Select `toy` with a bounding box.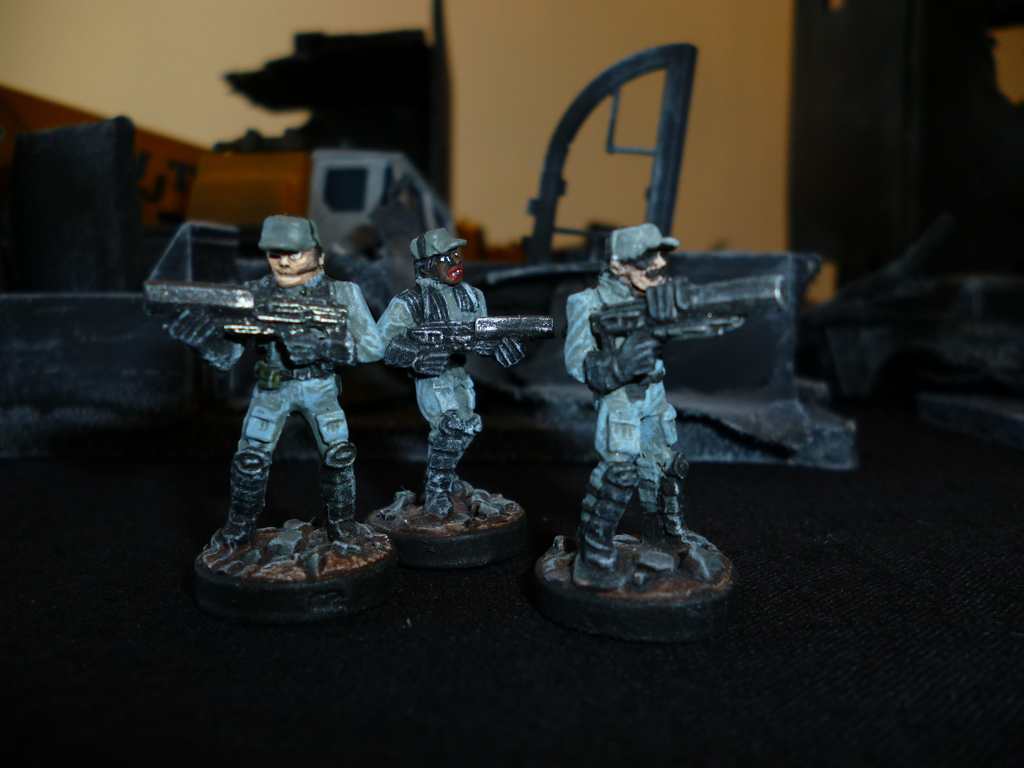
bbox=[531, 189, 813, 602].
